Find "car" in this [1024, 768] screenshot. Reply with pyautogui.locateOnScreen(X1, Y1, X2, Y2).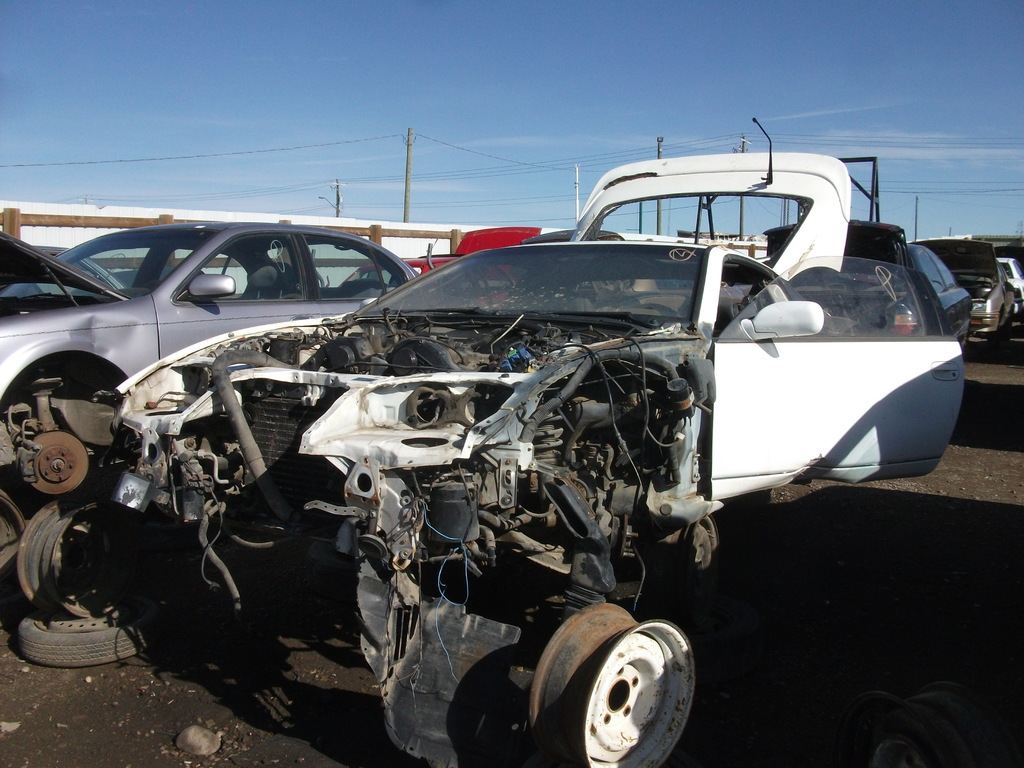
pyautogui.locateOnScreen(0, 223, 416, 663).
